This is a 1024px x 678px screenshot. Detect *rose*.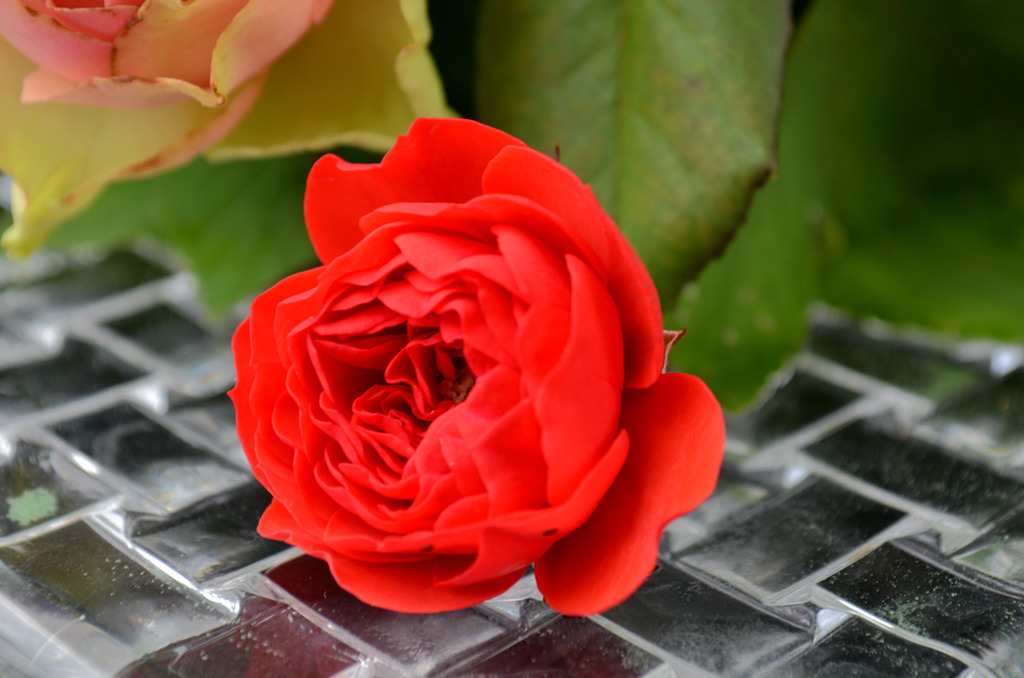
220/113/731/622.
